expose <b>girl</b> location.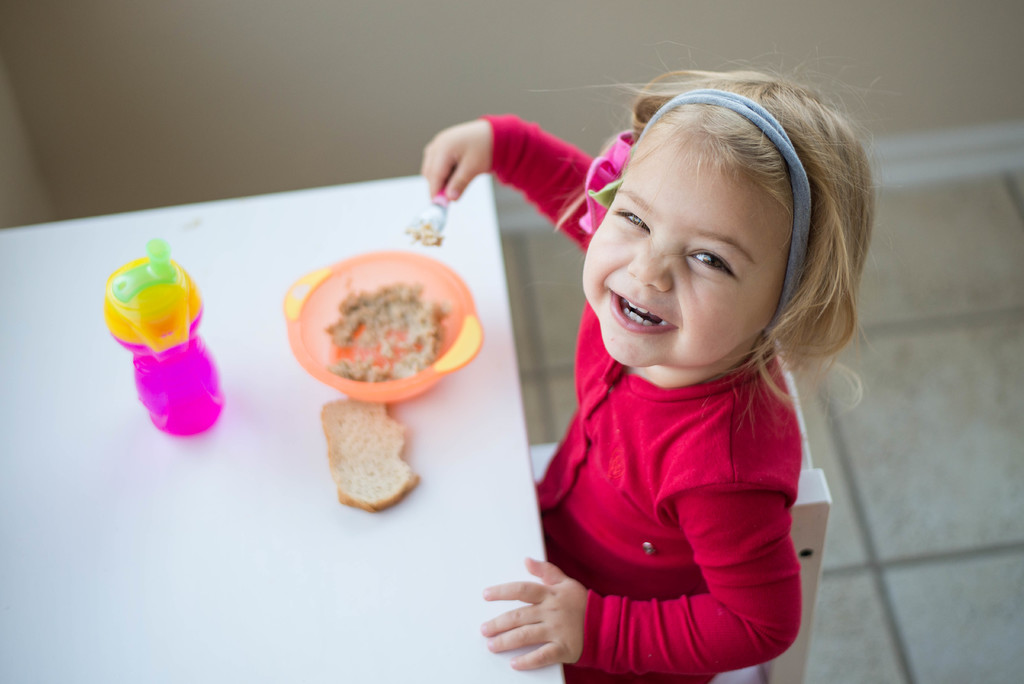
Exposed at 421,40,905,683.
